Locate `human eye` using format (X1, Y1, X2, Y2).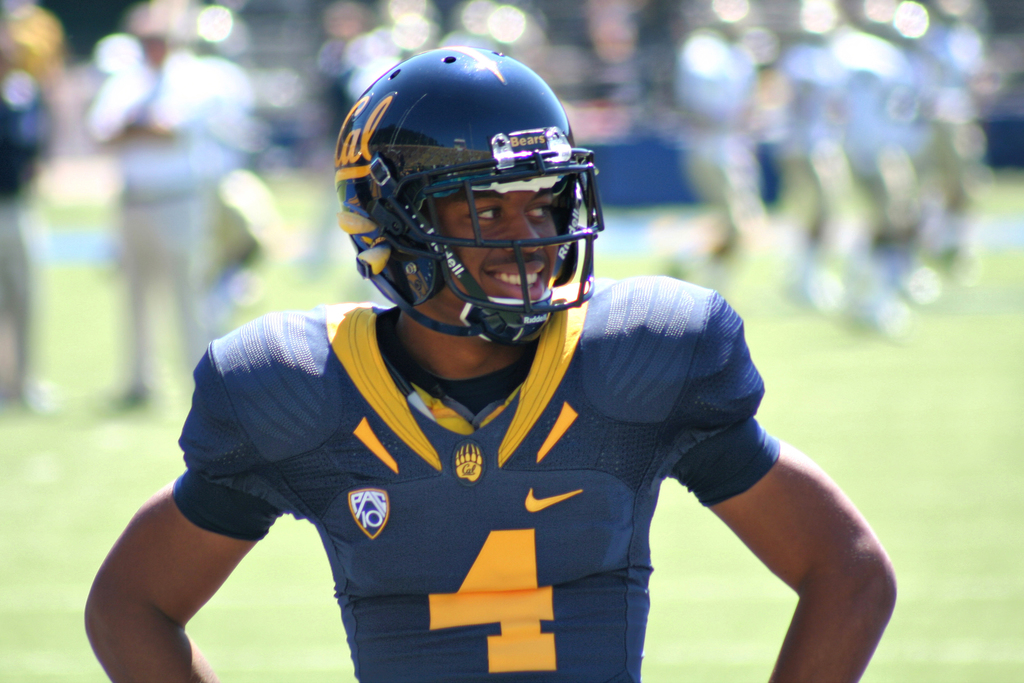
(467, 205, 501, 222).
